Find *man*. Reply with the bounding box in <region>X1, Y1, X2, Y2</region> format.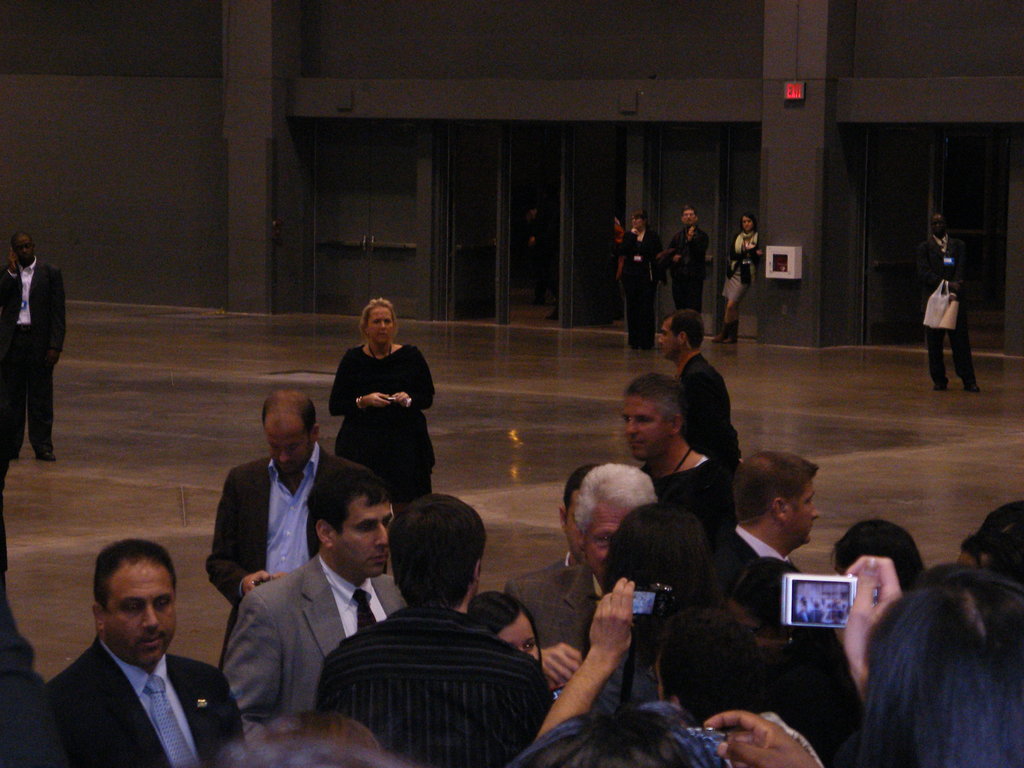
<region>12, 543, 250, 767</region>.
